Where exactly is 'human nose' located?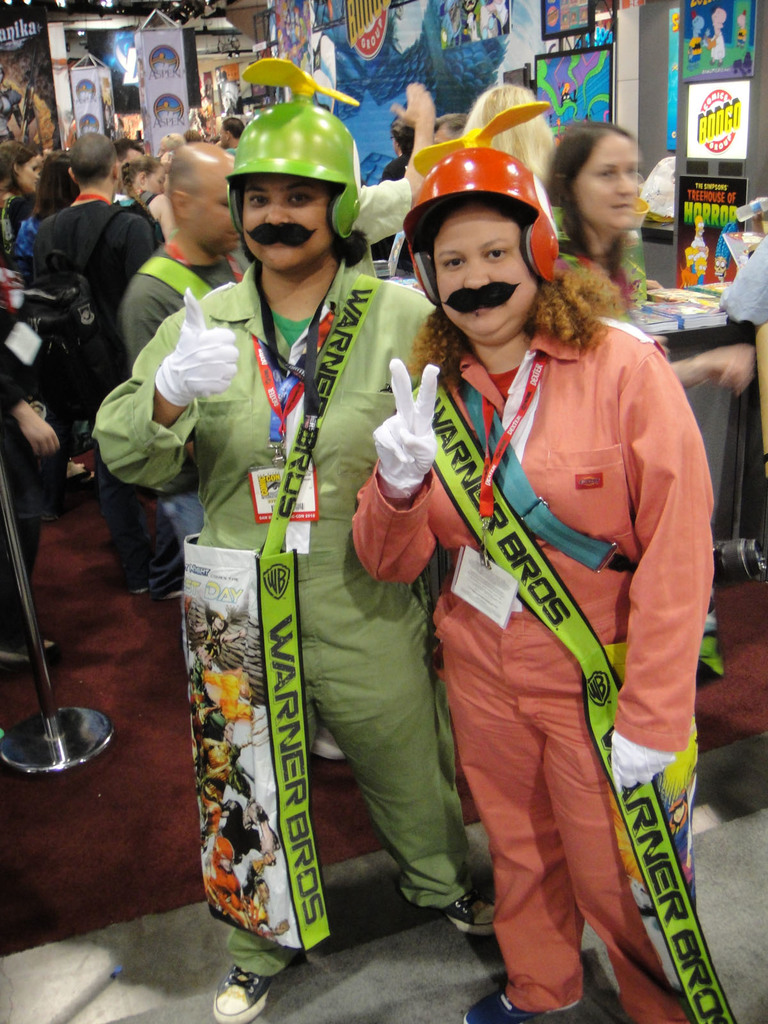
Its bounding box is {"x1": 463, "y1": 261, "x2": 488, "y2": 294}.
